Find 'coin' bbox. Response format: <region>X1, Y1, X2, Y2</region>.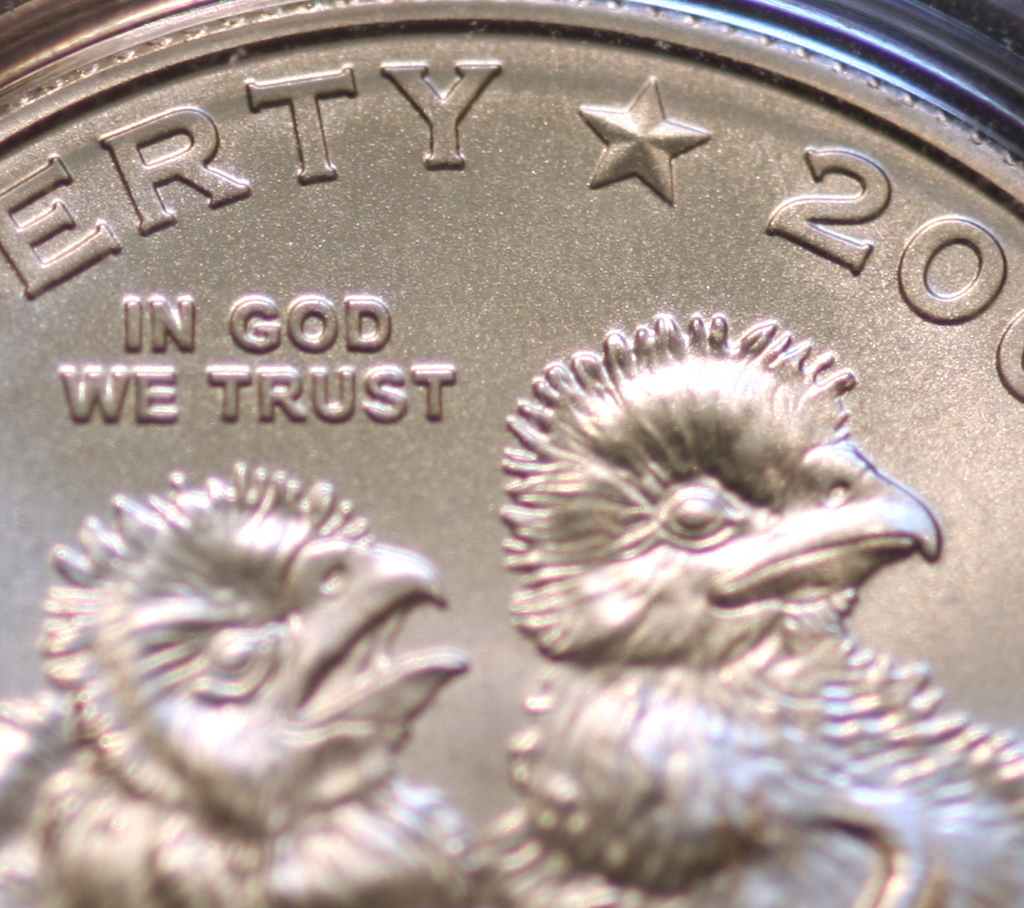
<region>0, 0, 1023, 907</region>.
